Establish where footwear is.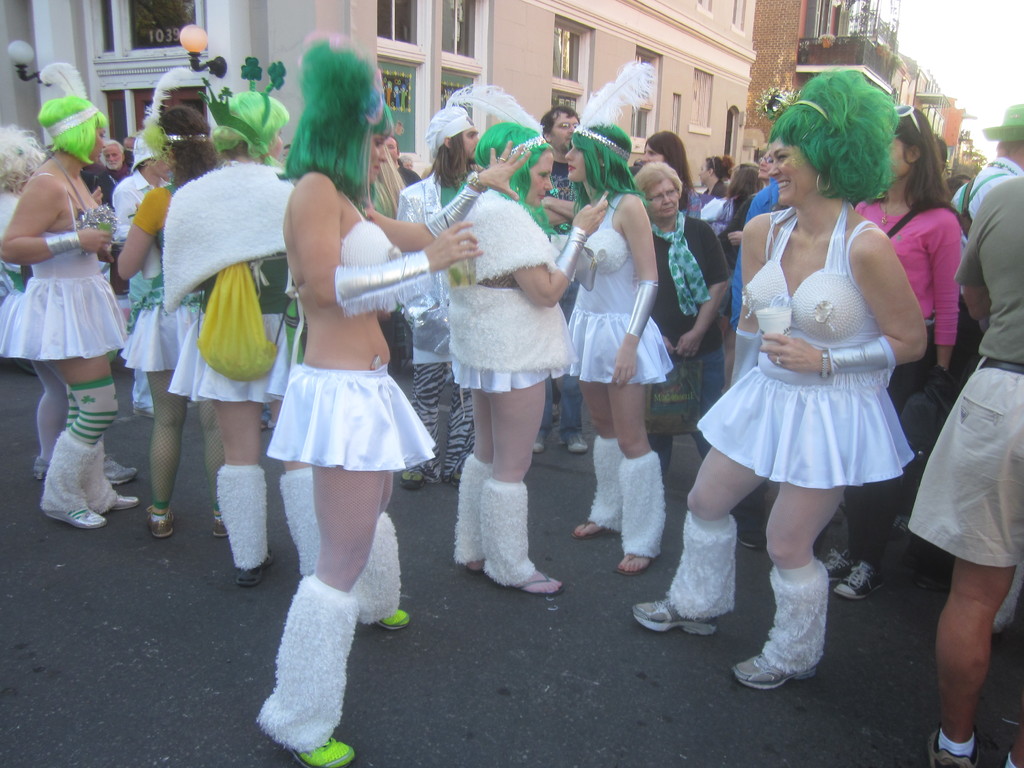
Established at bbox=[131, 404, 157, 420].
